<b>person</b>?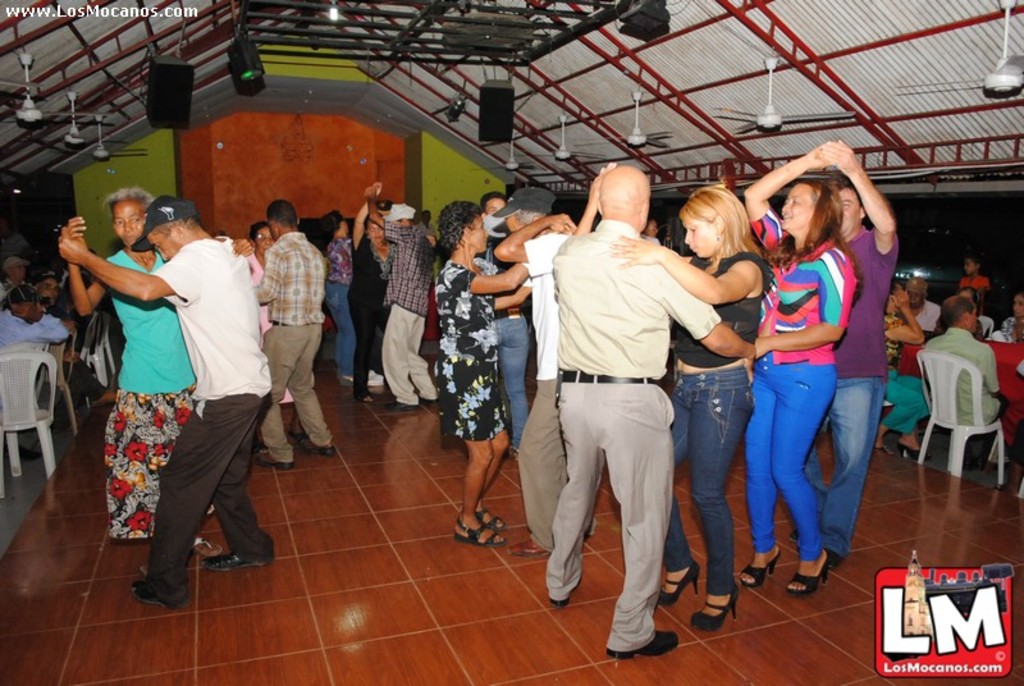
(959,257,995,305)
